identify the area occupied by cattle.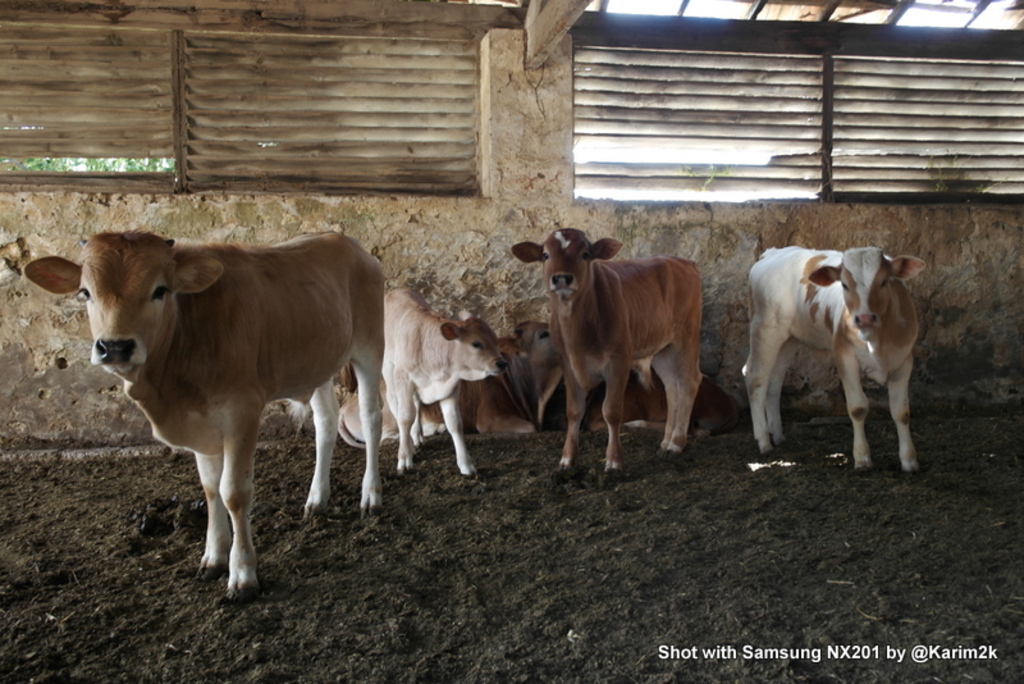
Area: box=[19, 236, 383, 590].
